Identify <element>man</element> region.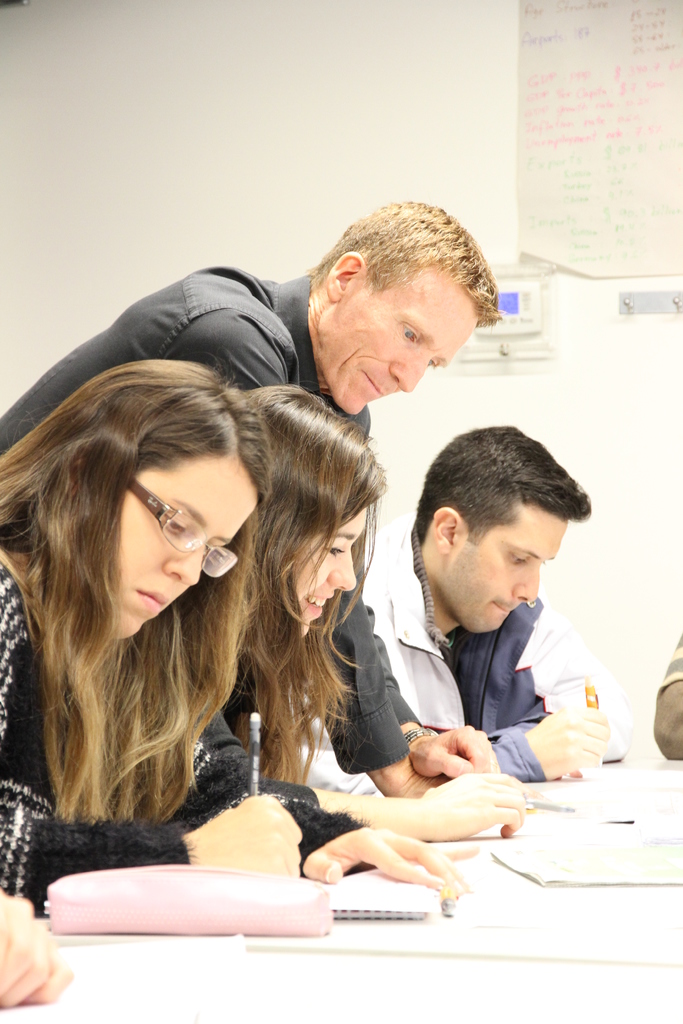
Region: (left=349, top=437, right=639, bottom=815).
